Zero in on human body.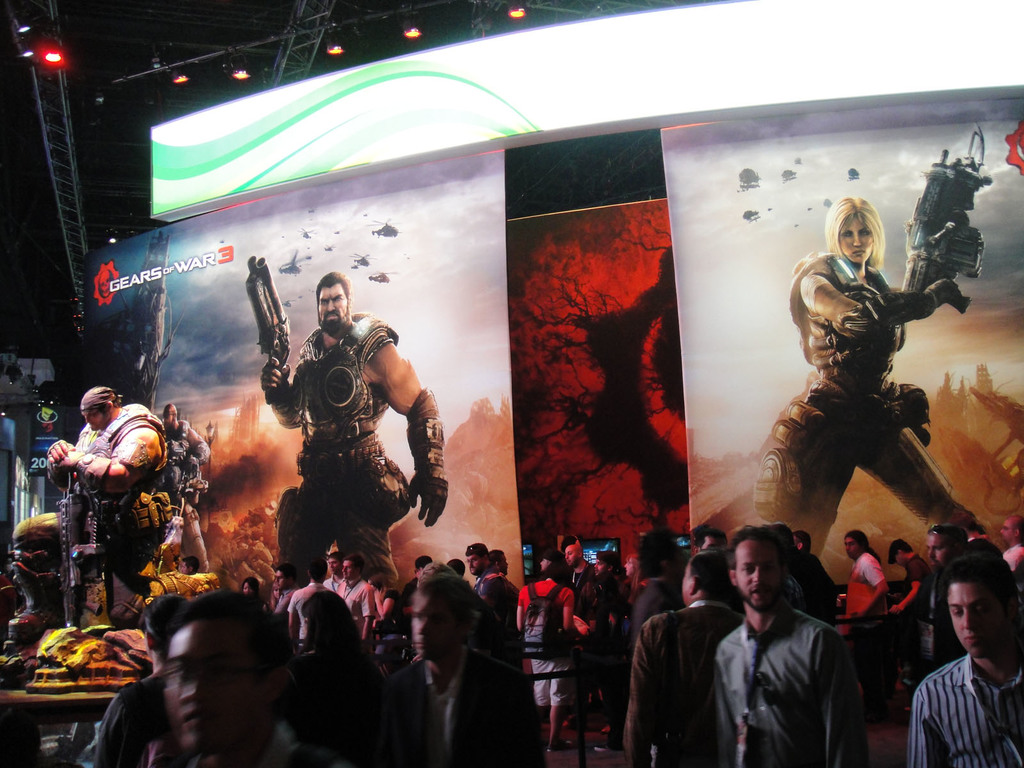
Zeroed in: [618,572,676,674].
